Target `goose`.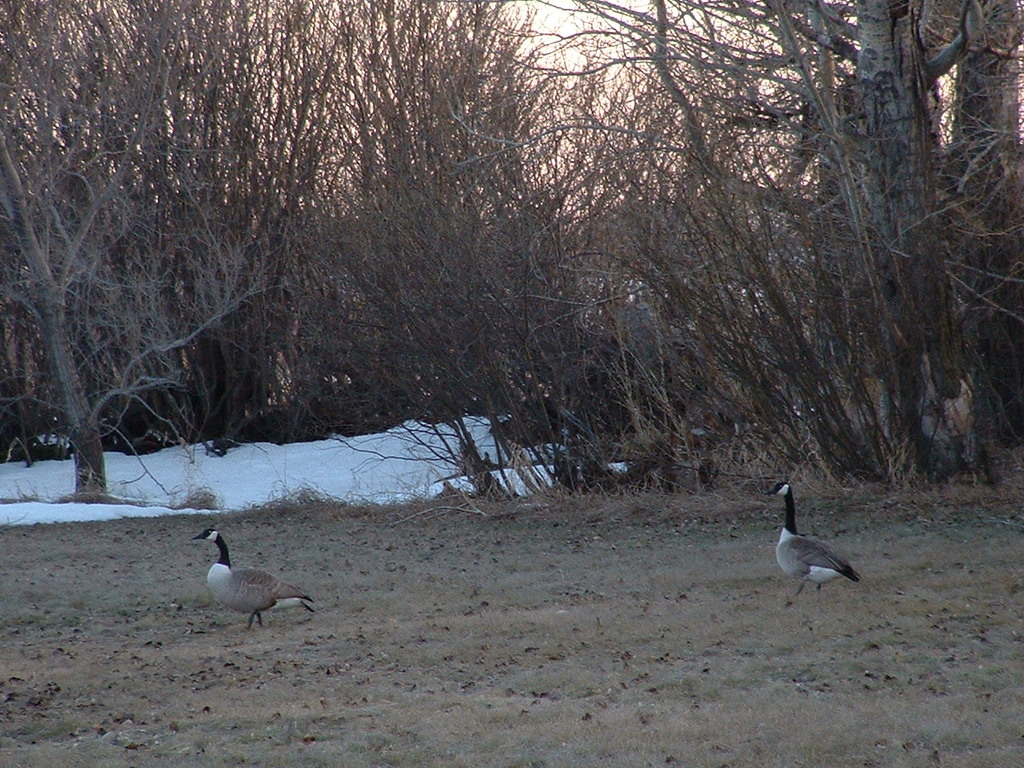
Target region: rect(193, 526, 316, 627).
